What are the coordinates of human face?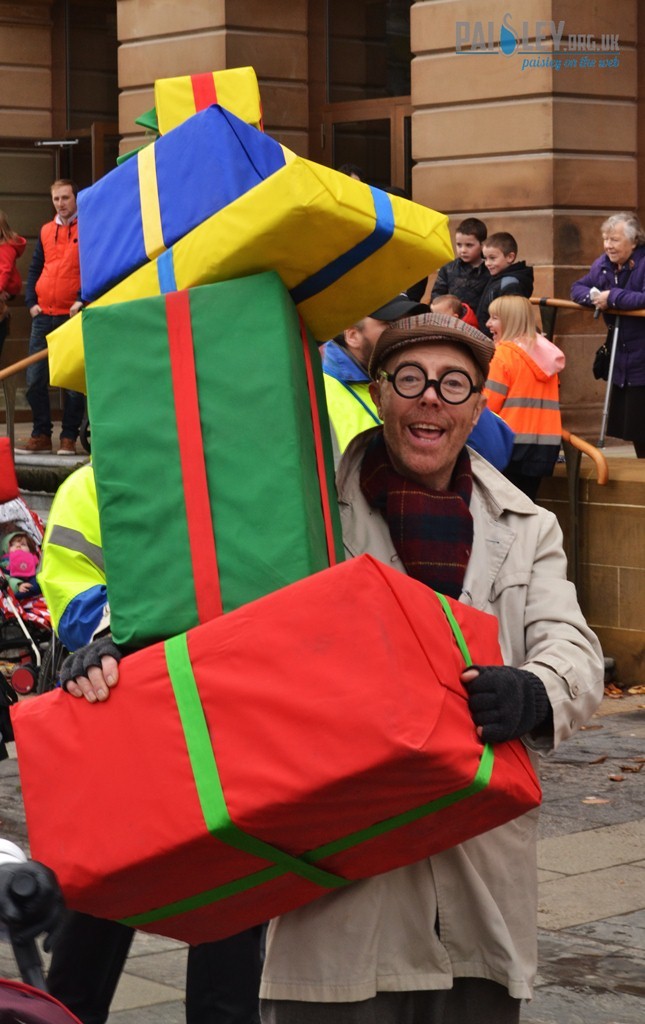
l=43, t=180, r=81, b=221.
